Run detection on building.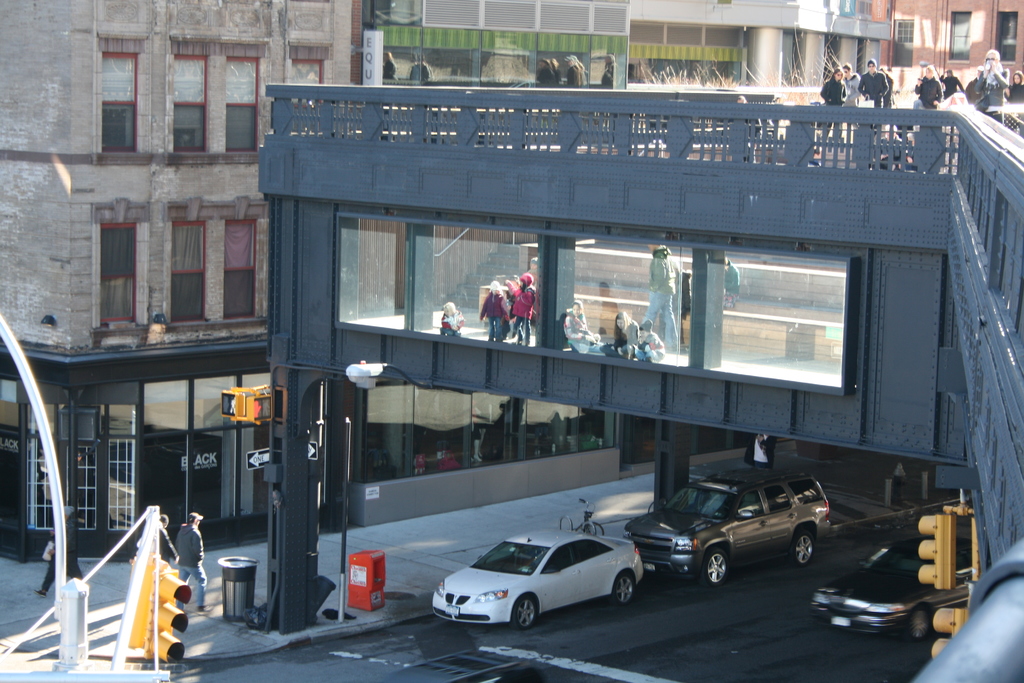
Result: x1=0, y1=0, x2=359, y2=559.
